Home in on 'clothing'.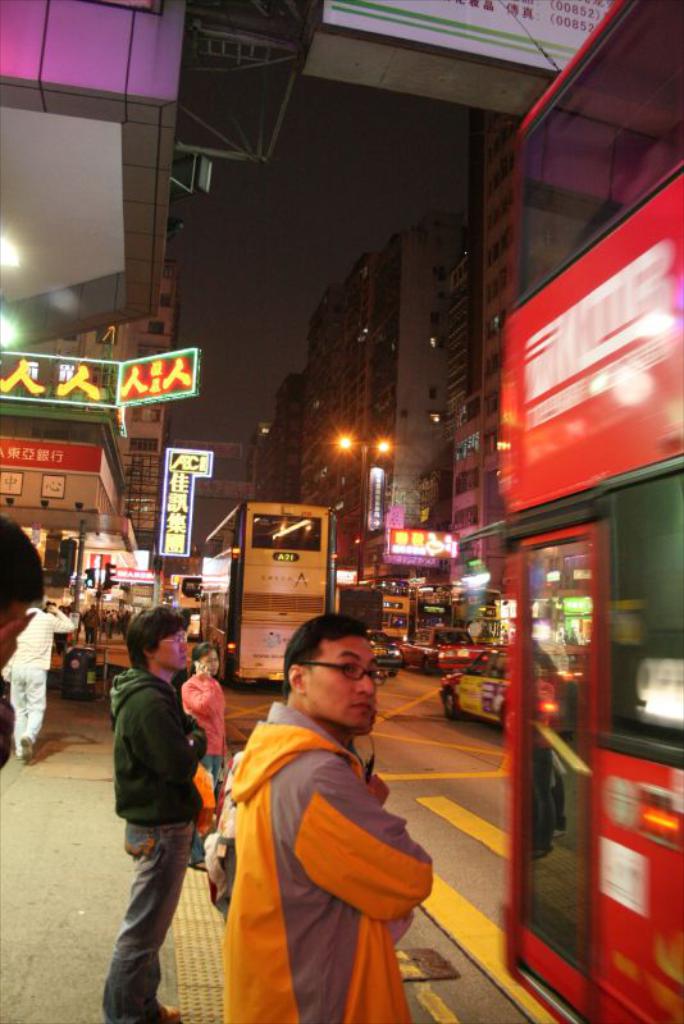
Homed in at (3,604,79,763).
